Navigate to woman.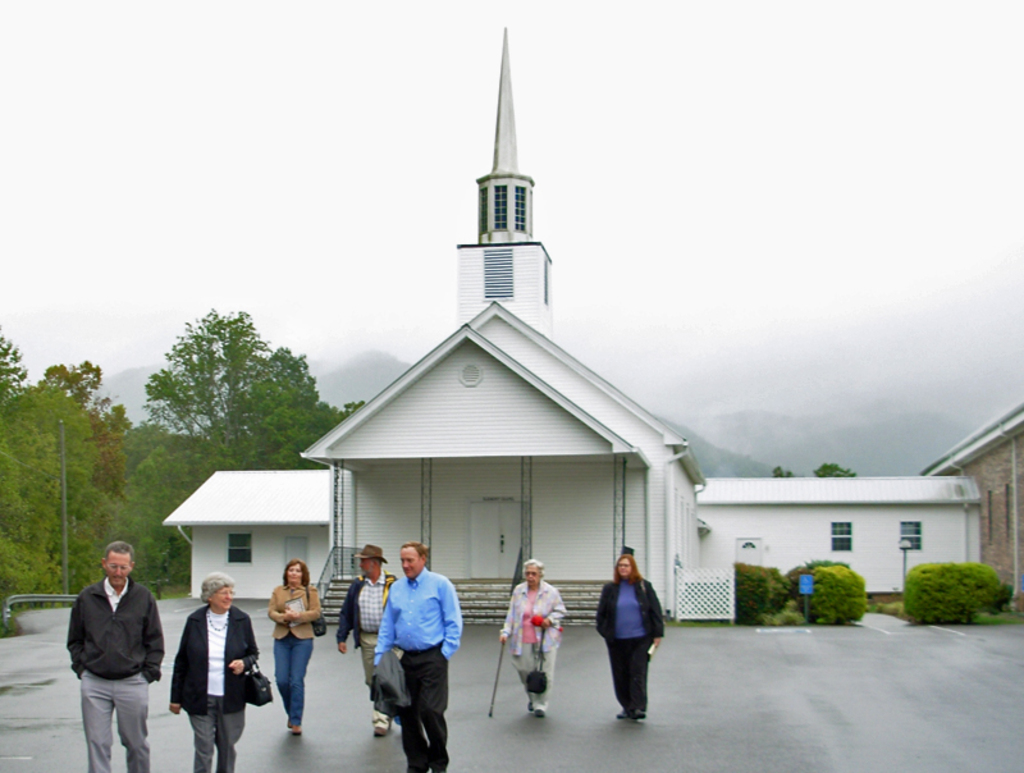
Navigation target: <box>586,555,668,733</box>.
